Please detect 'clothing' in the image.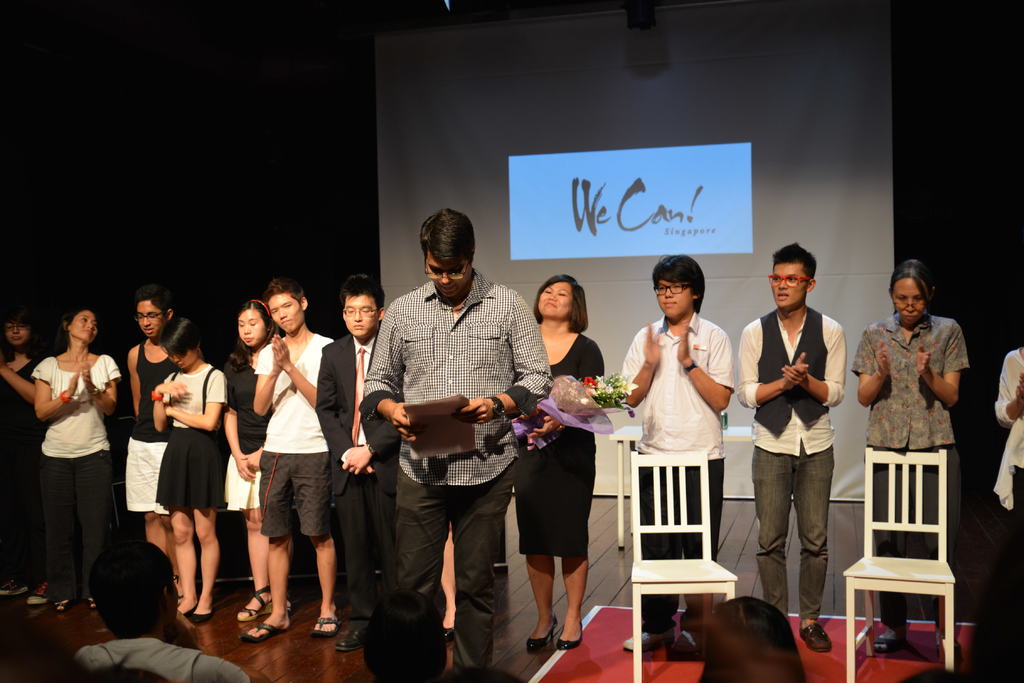
[x1=509, y1=334, x2=605, y2=554].
